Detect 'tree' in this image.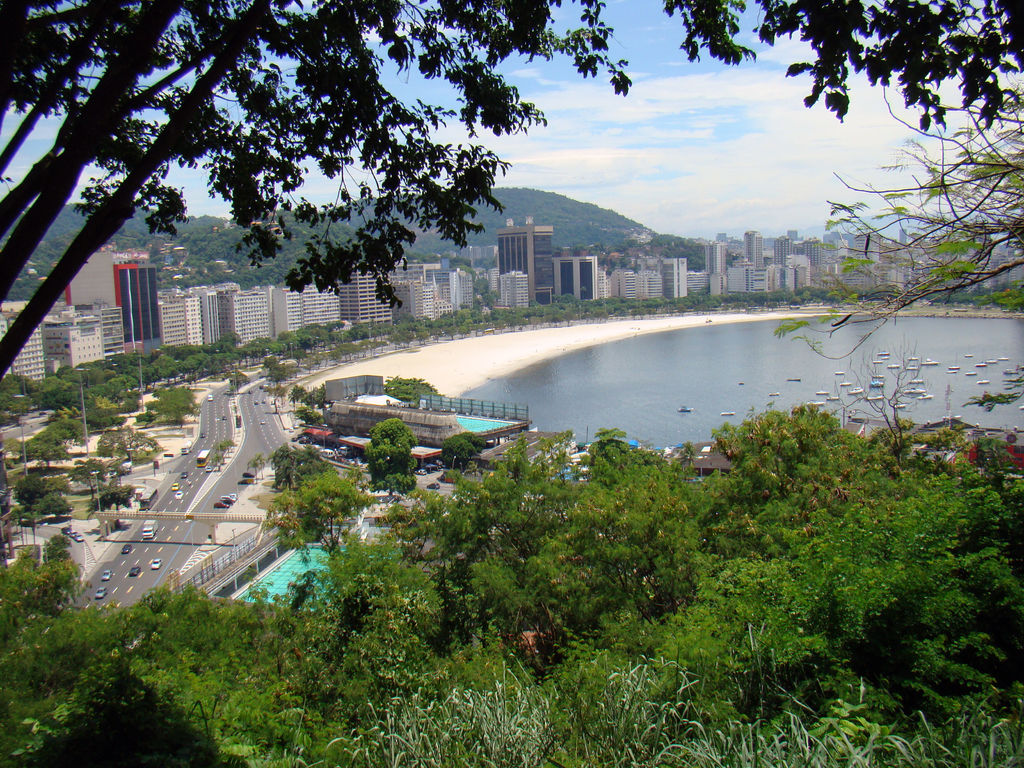
Detection: (0,373,1023,767).
